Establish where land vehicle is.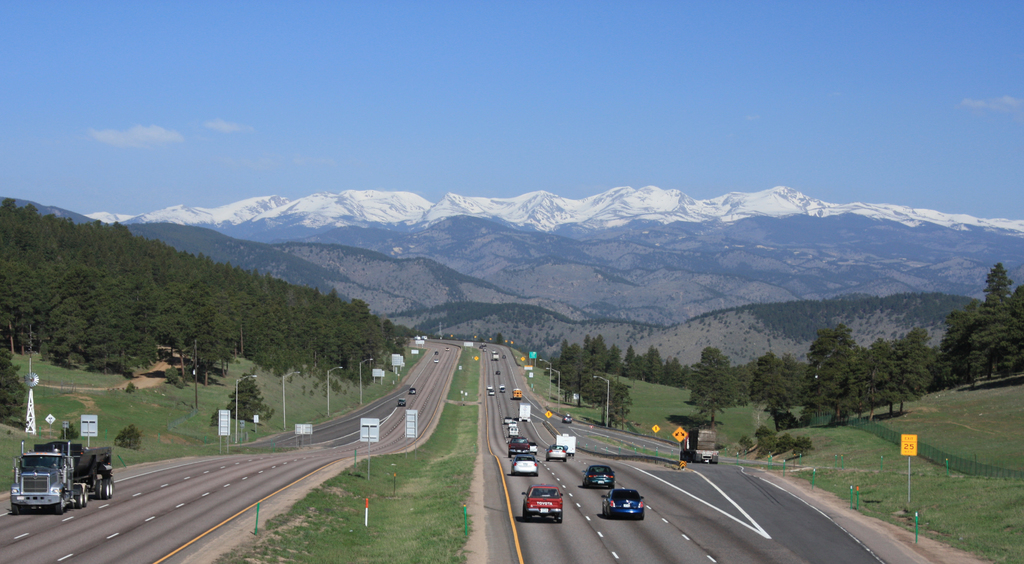
Established at [490, 393, 495, 395].
